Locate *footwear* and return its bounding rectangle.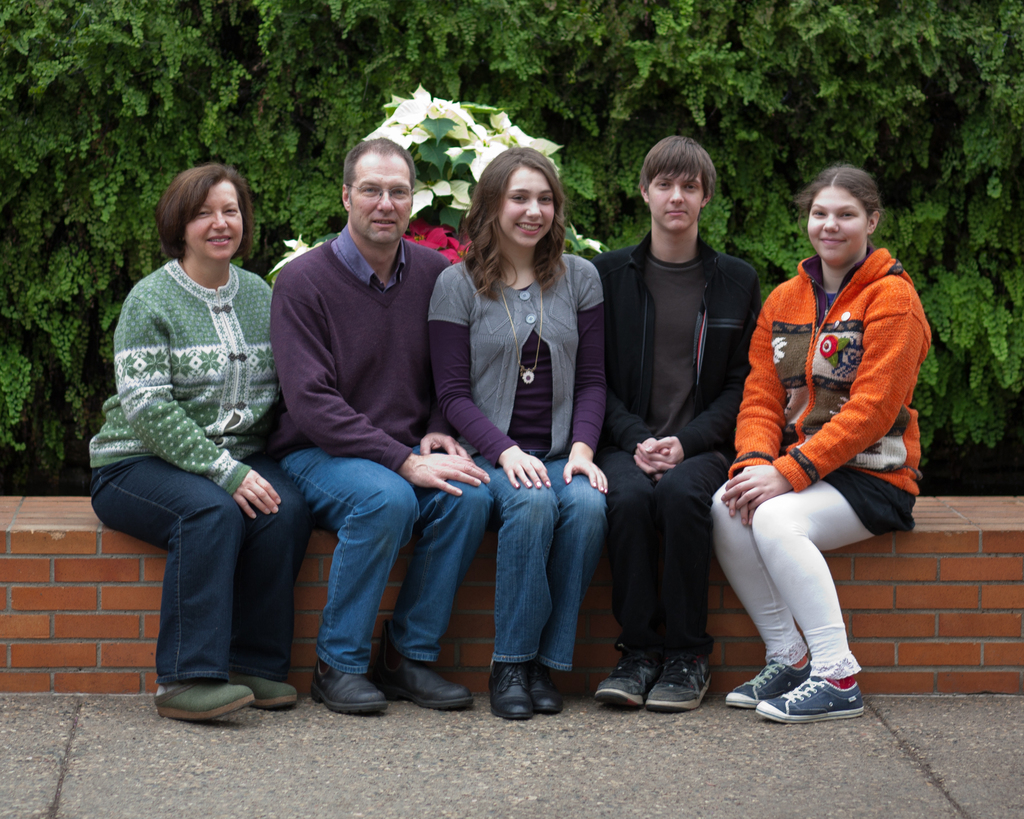
select_region(526, 660, 563, 713).
